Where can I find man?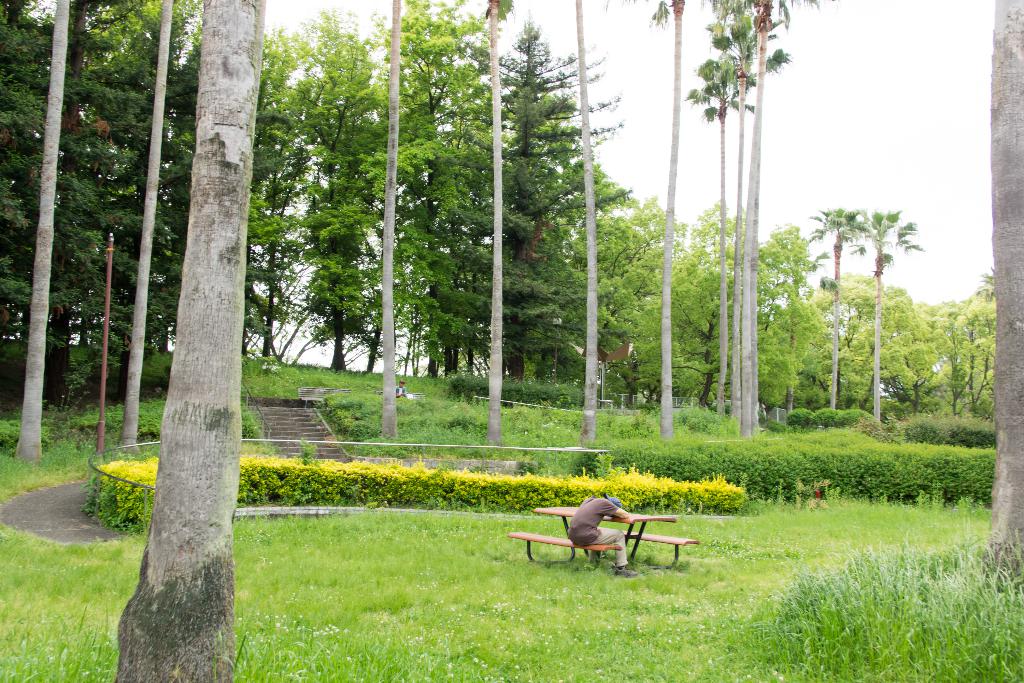
You can find it at <region>397, 379, 407, 399</region>.
